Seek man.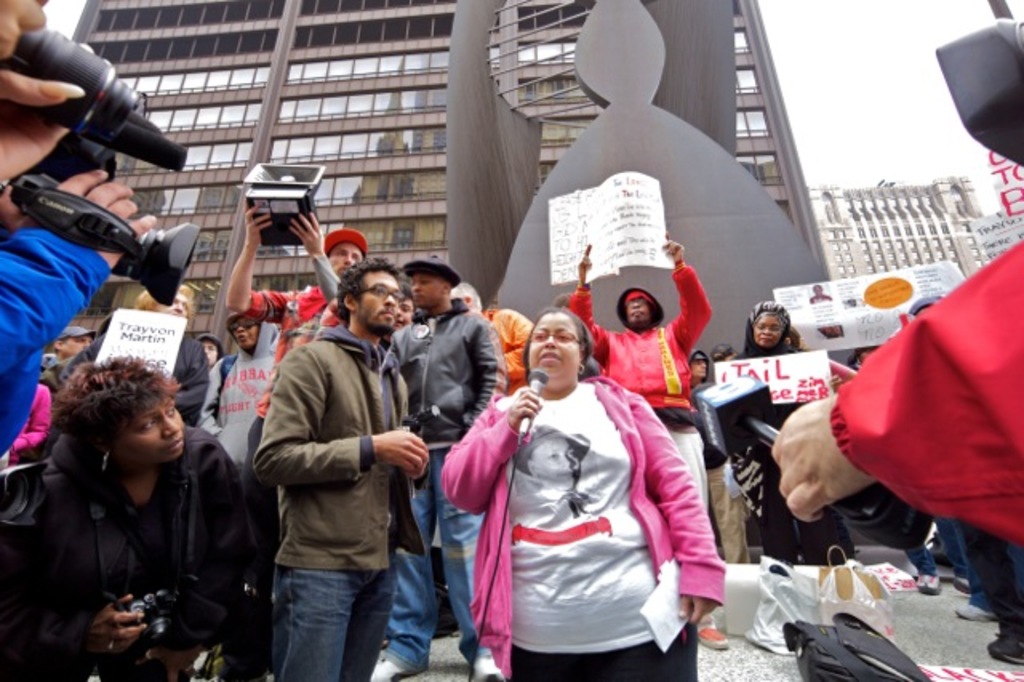
195/312/286/485.
